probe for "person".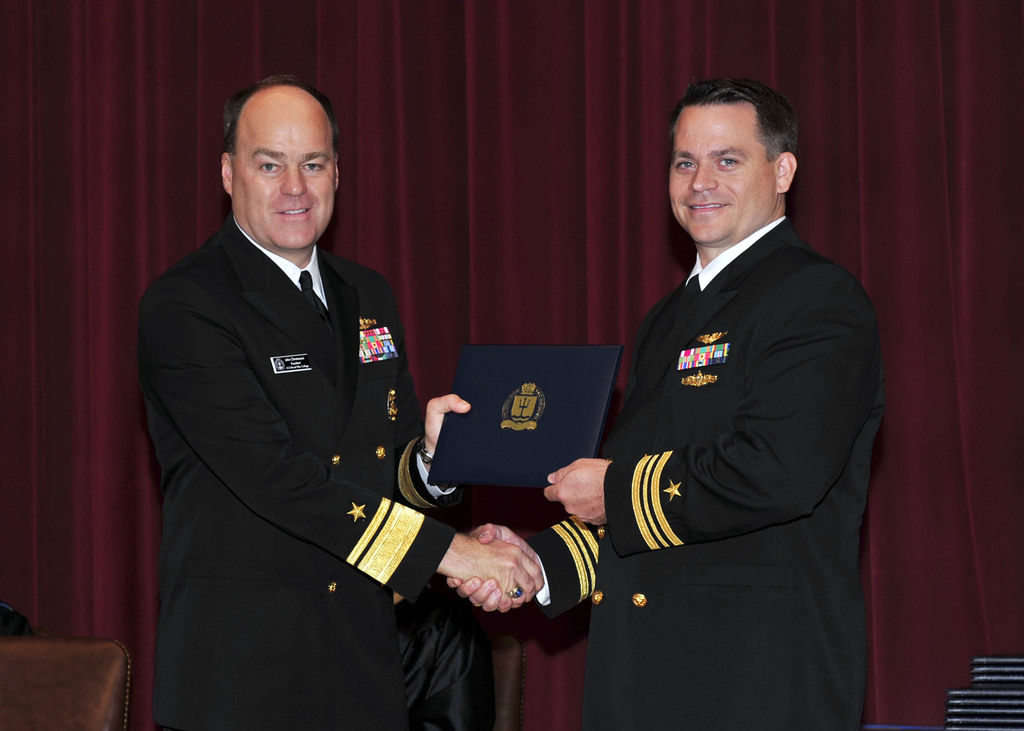
Probe result: left=150, top=73, right=544, bottom=730.
